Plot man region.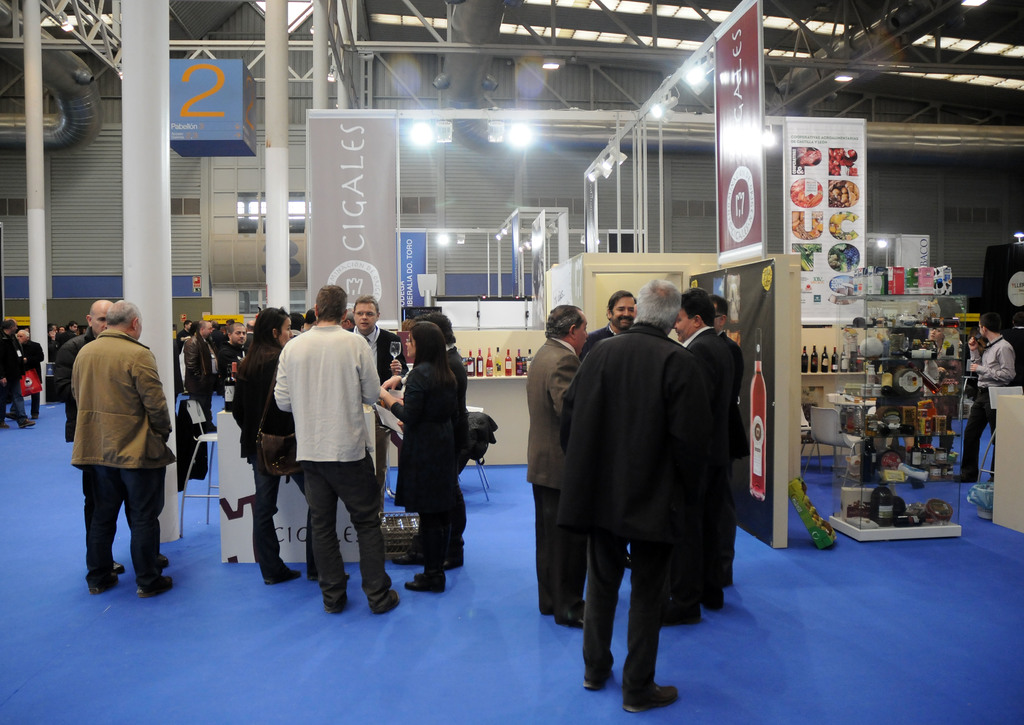
Plotted at pyautogui.locateOnScreen(410, 310, 469, 569).
